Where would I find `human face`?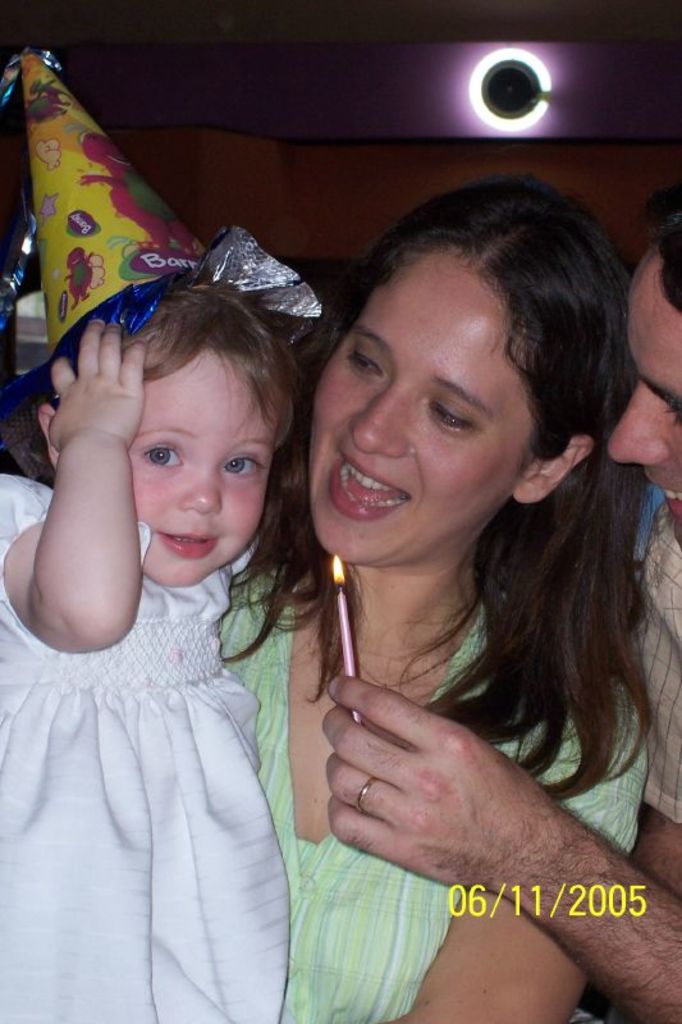
At bbox=(609, 275, 681, 535).
